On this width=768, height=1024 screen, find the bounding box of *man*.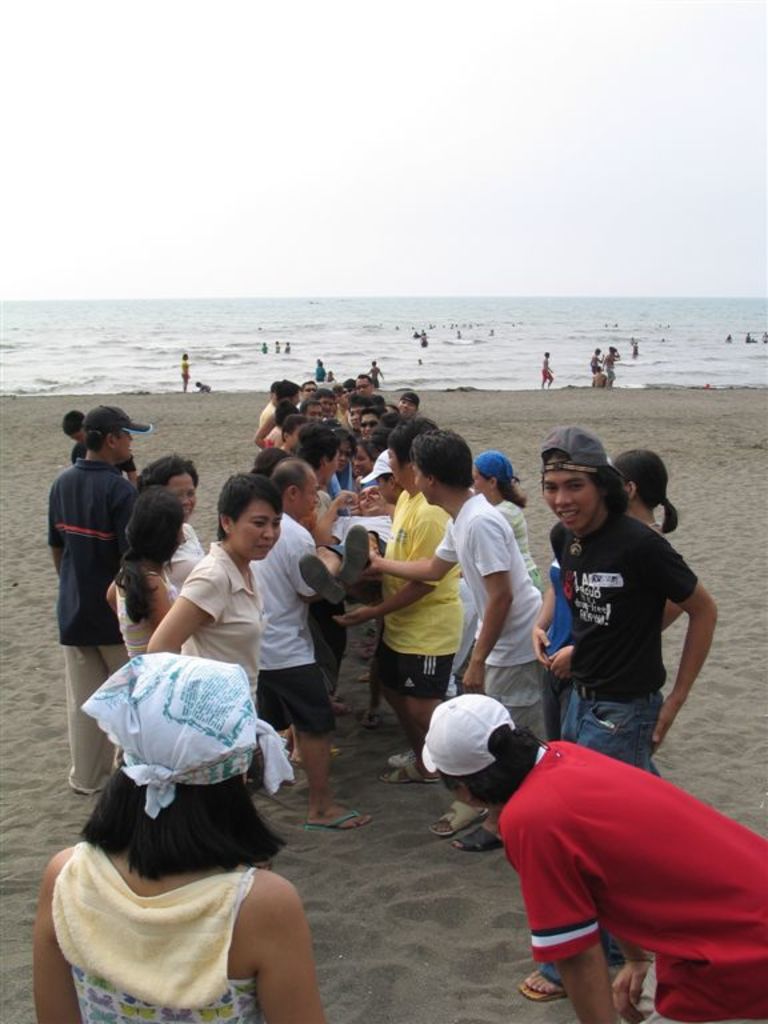
Bounding box: bbox(248, 456, 348, 827).
